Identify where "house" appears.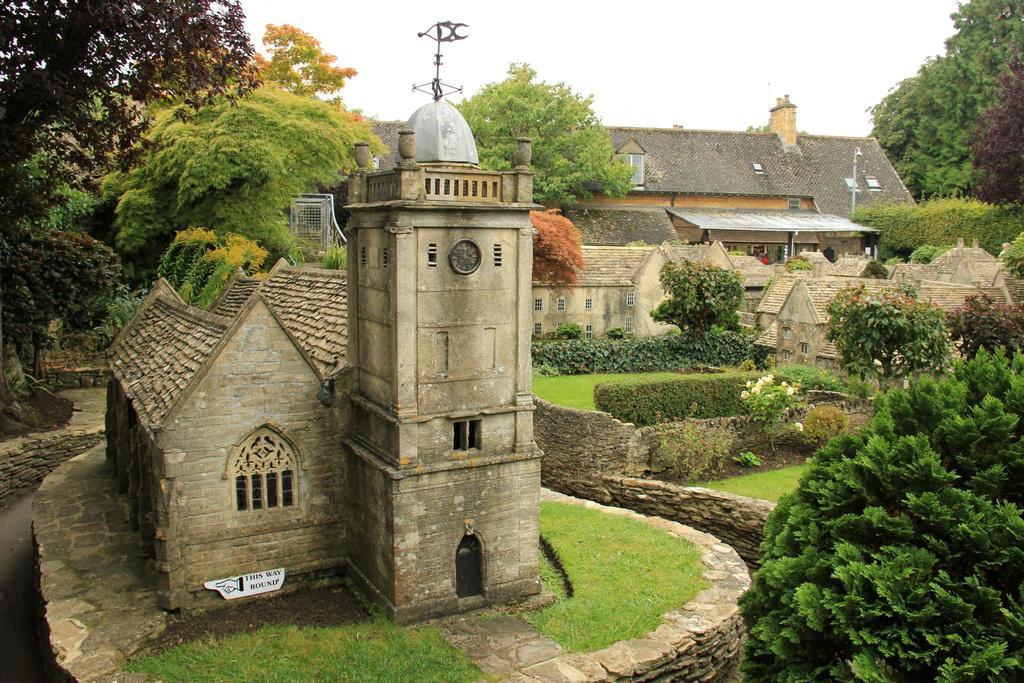
Appears at {"x1": 124, "y1": 133, "x2": 582, "y2": 630}.
